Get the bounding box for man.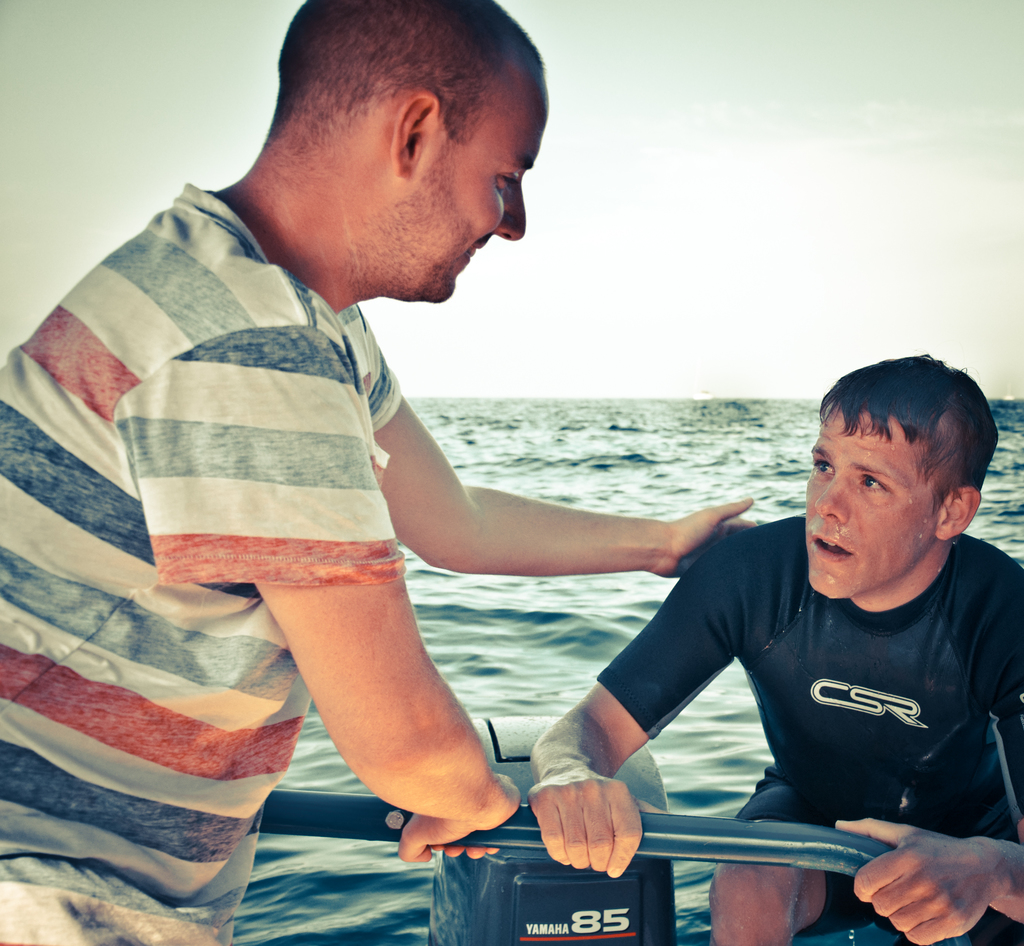
l=580, t=357, r=1023, b=906.
